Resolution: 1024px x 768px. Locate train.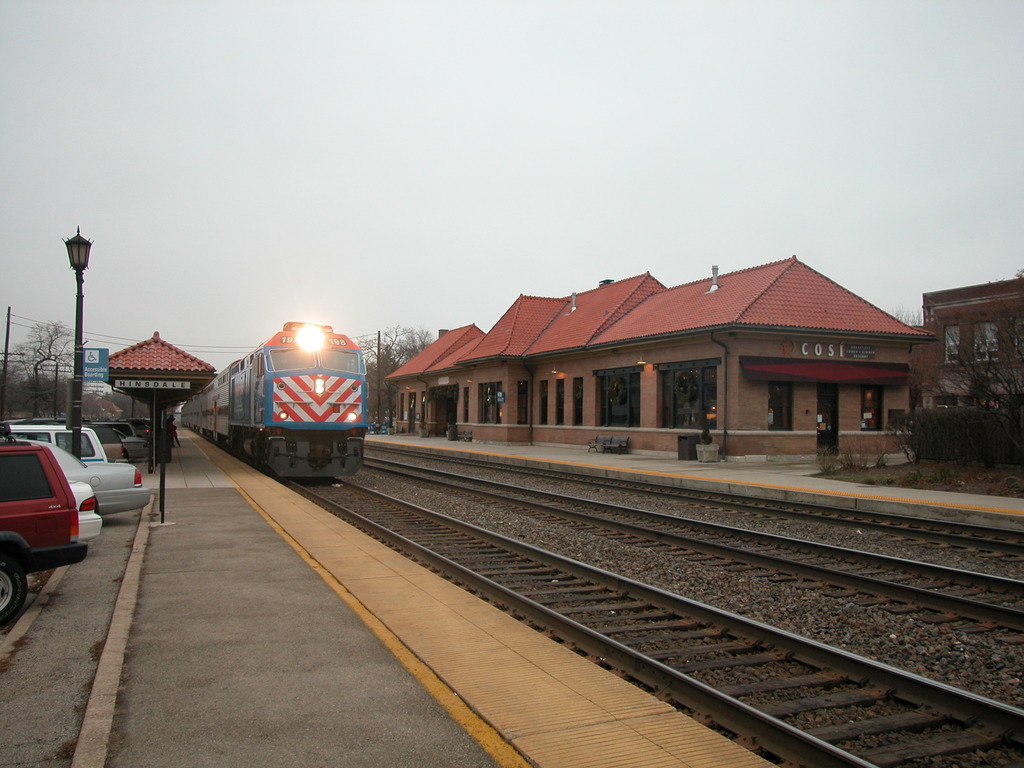
detection(172, 320, 366, 479).
